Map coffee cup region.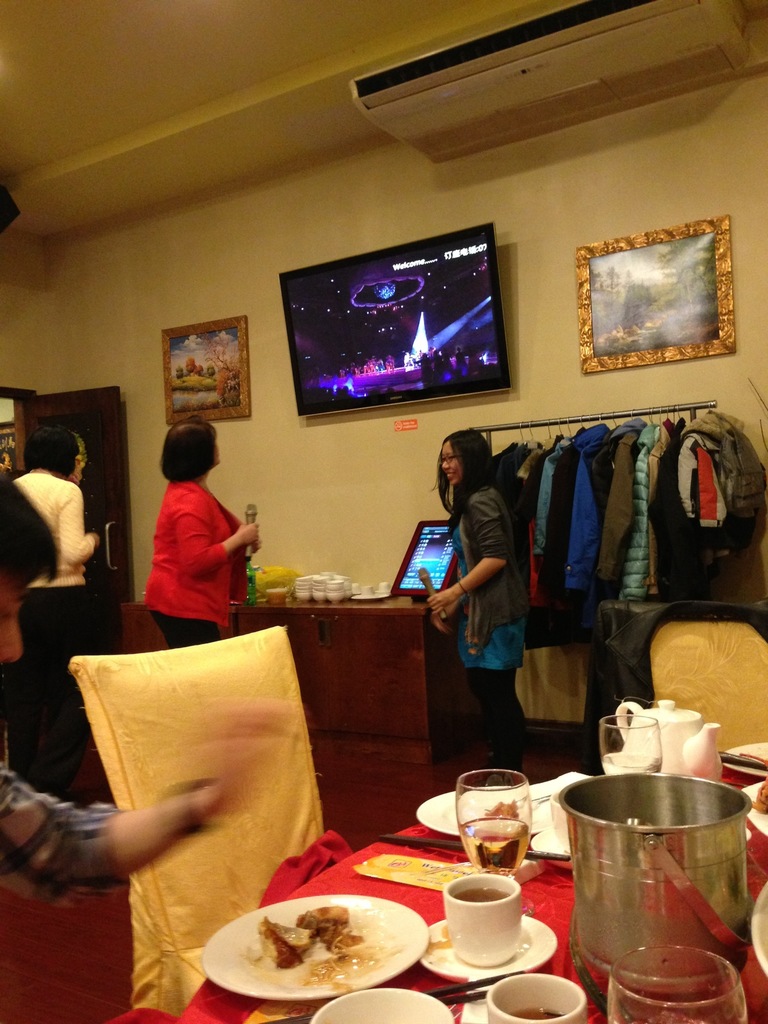
Mapped to crop(486, 970, 588, 1023).
